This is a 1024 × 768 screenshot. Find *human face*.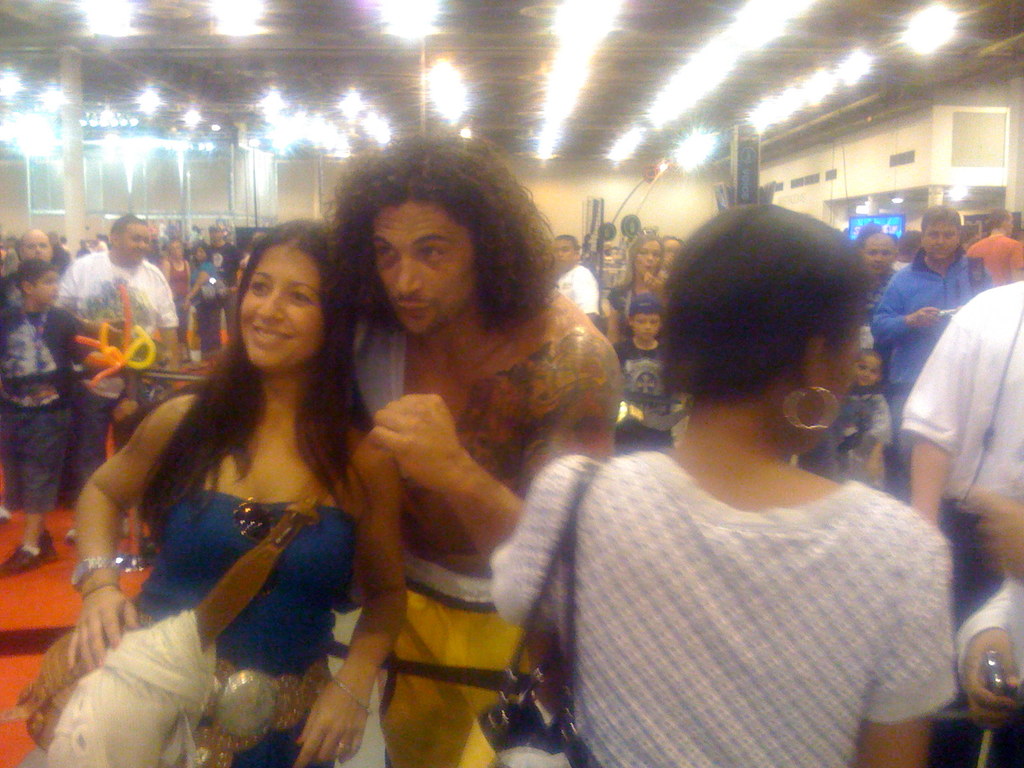
Bounding box: 859:353:880:388.
